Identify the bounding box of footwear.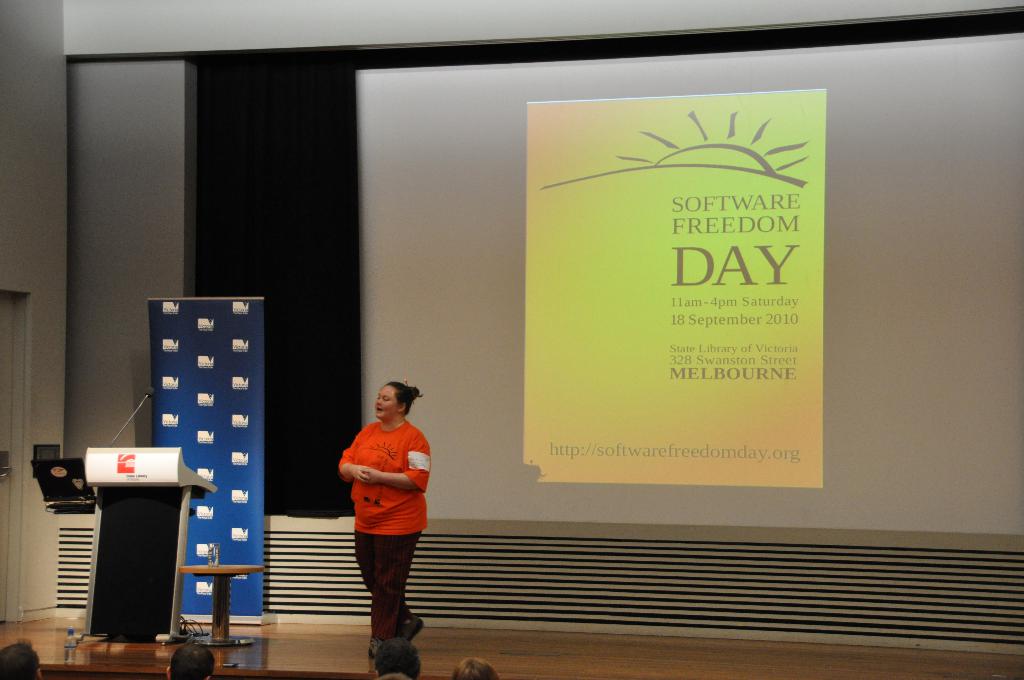
(367, 638, 380, 660).
